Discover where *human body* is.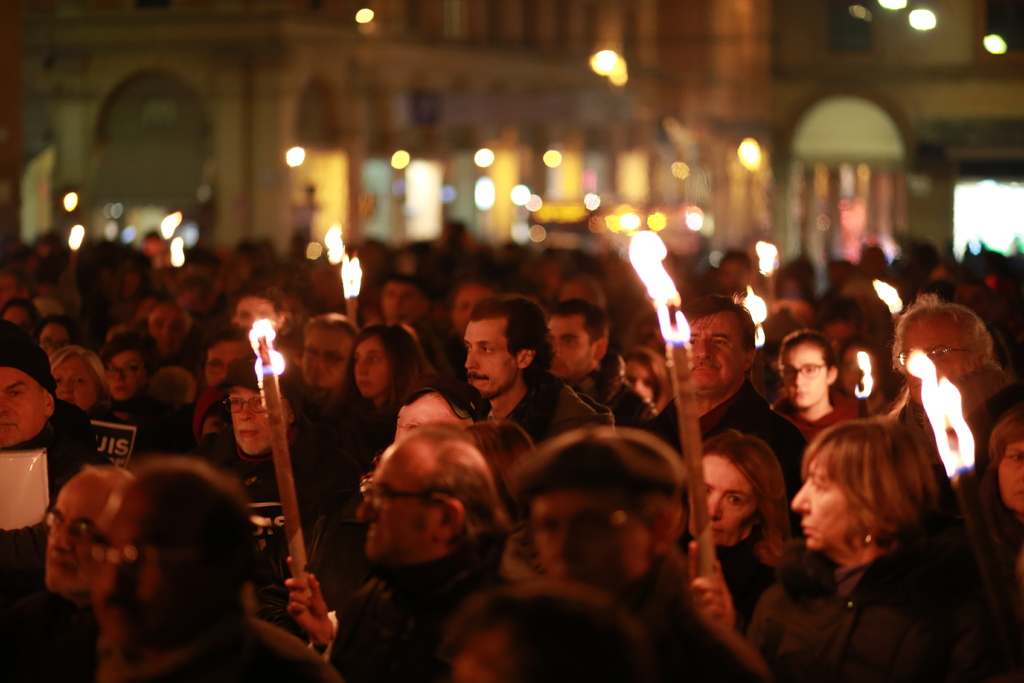
Discovered at rect(534, 563, 761, 682).
